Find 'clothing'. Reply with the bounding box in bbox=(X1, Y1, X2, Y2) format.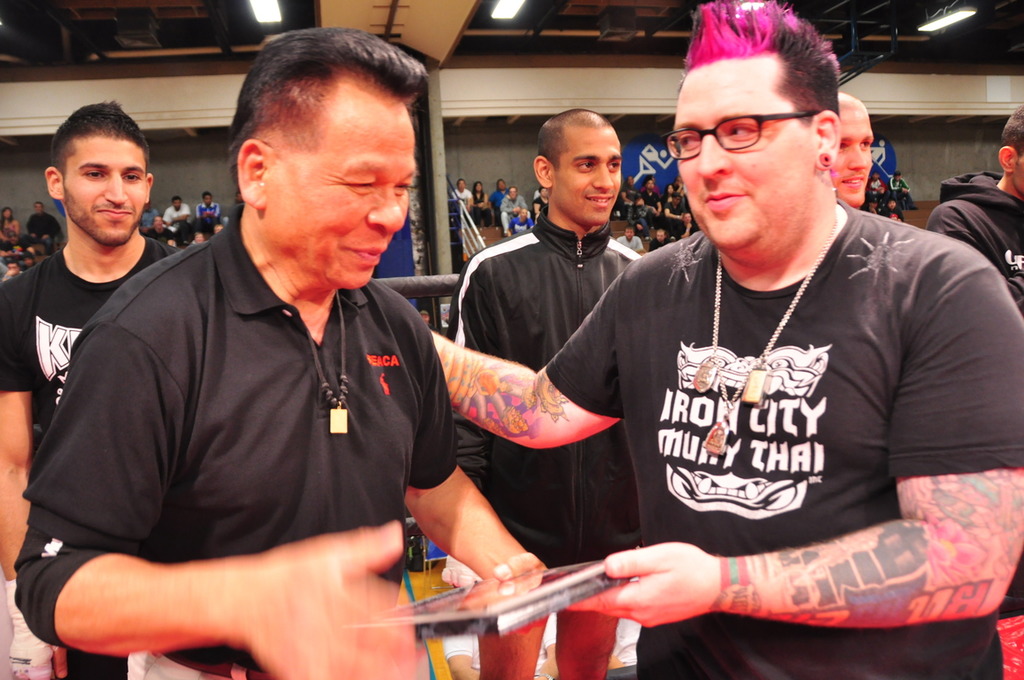
bbox=(918, 164, 1020, 321).
